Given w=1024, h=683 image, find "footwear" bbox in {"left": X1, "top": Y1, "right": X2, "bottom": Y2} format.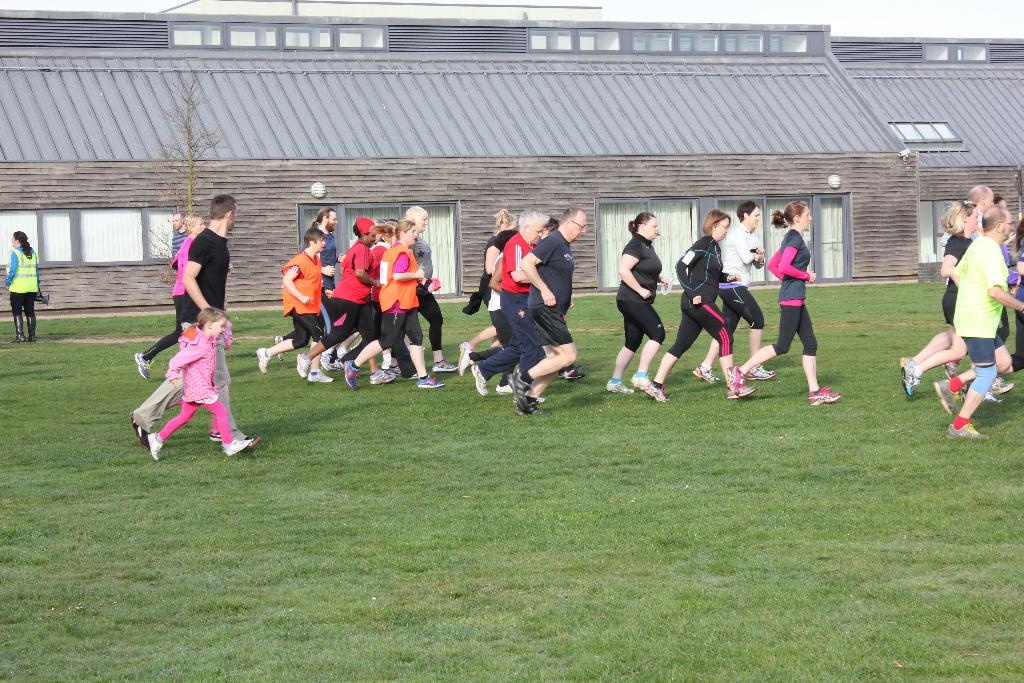
{"left": 604, "top": 379, "right": 631, "bottom": 393}.
